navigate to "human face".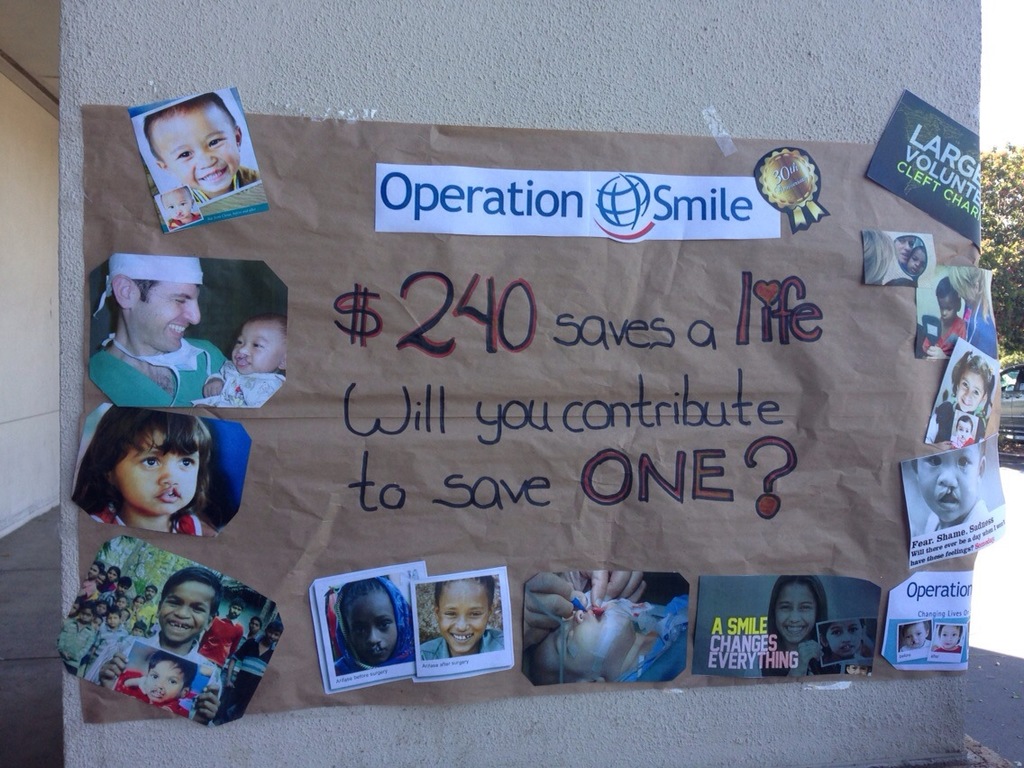
Navigation target: locate(935, 297, 956, 324).
